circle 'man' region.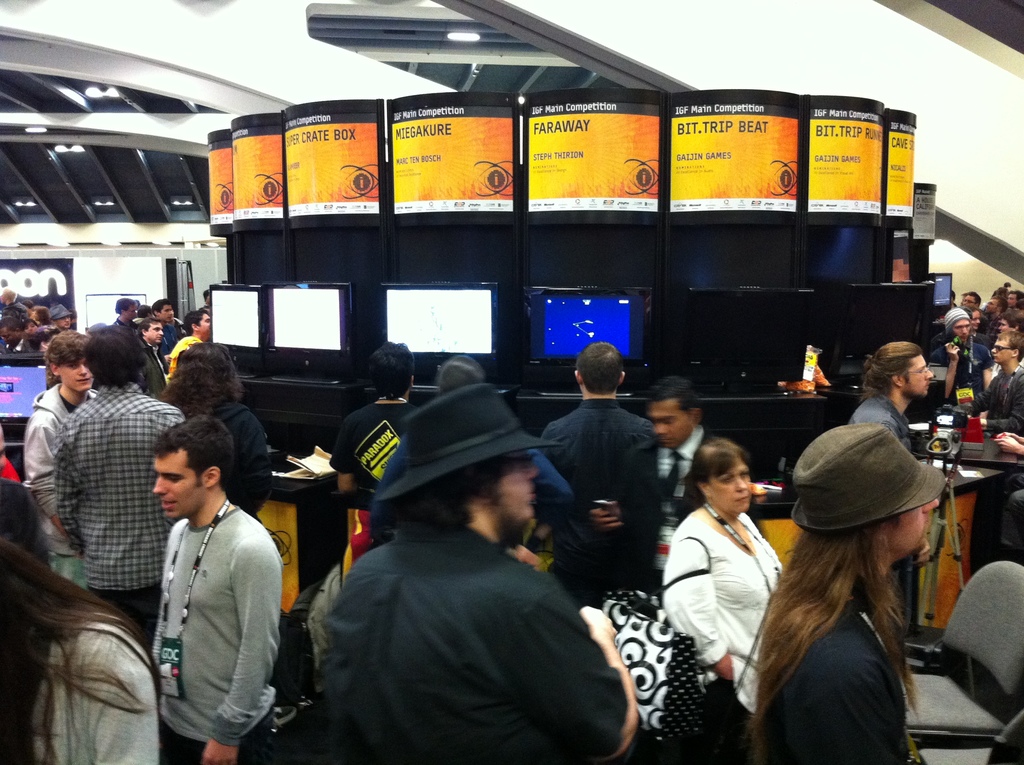
Region: x1=159 y1=304 x2=223 y2=375.
